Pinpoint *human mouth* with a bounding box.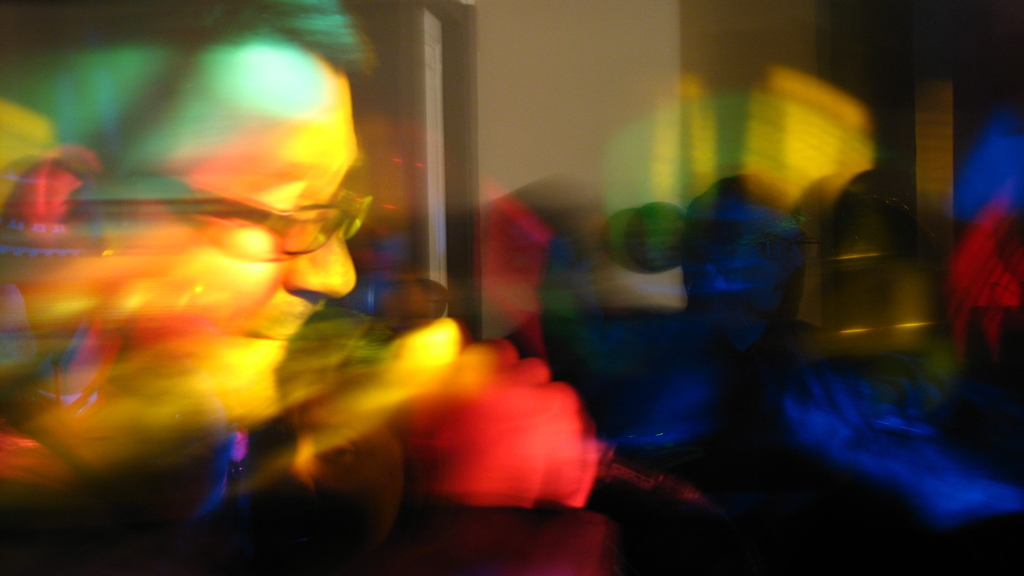
bbox=[232, 309, 296, 353].
